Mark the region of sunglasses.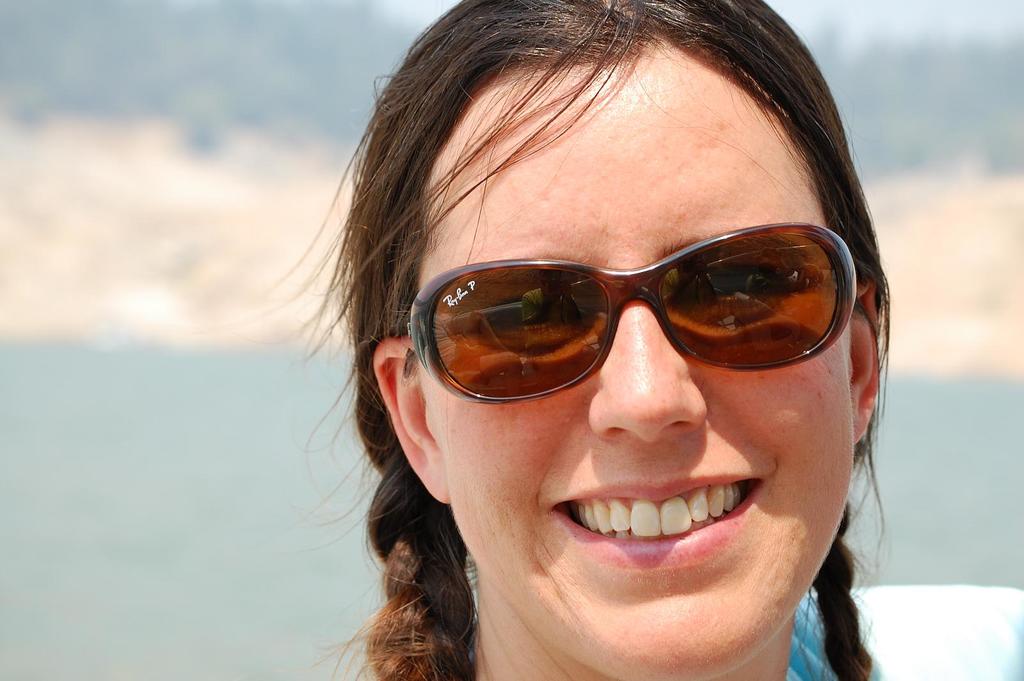
Region: (412, 221, 859, 398).
